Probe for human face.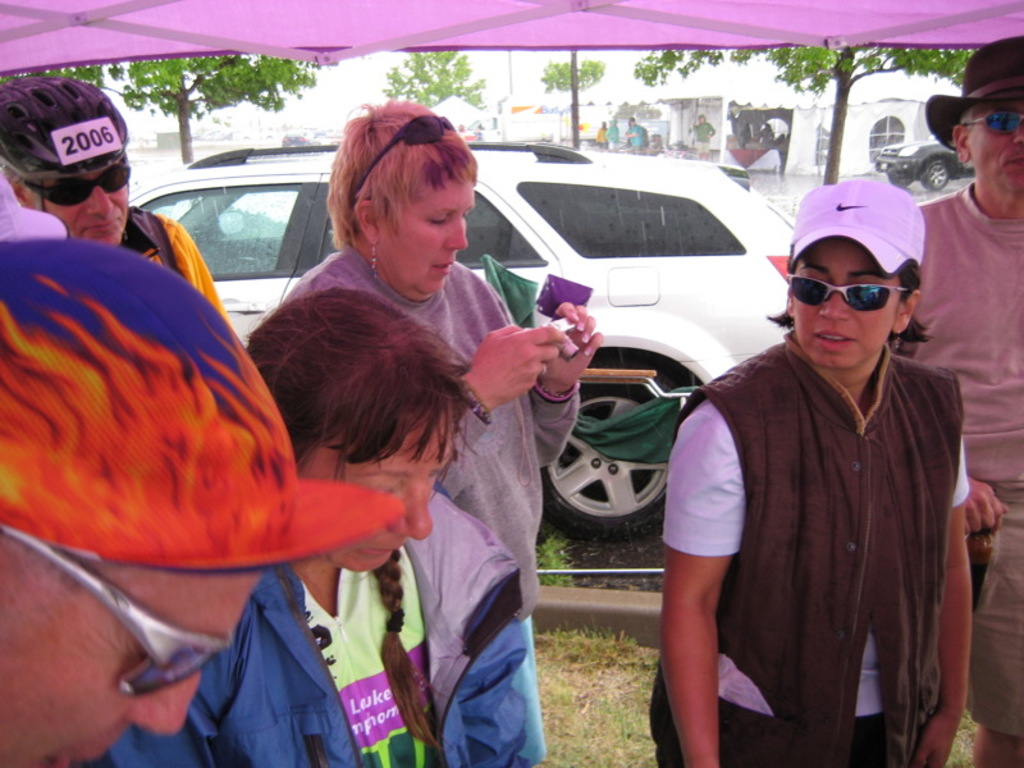
Probe result: Rect(380, 175, 475, 296).
